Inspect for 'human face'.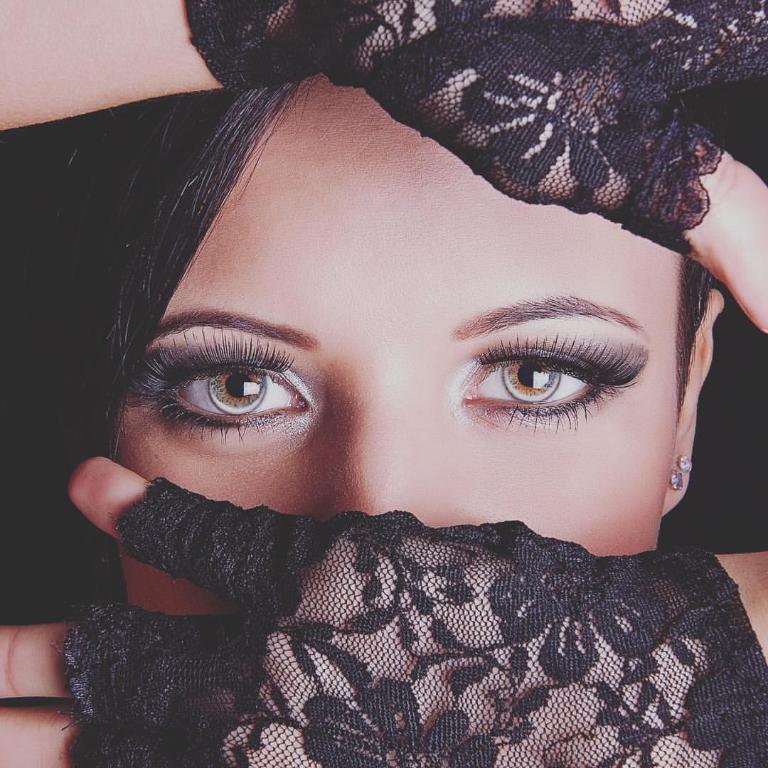
Inspection: [95,58,683,629].
